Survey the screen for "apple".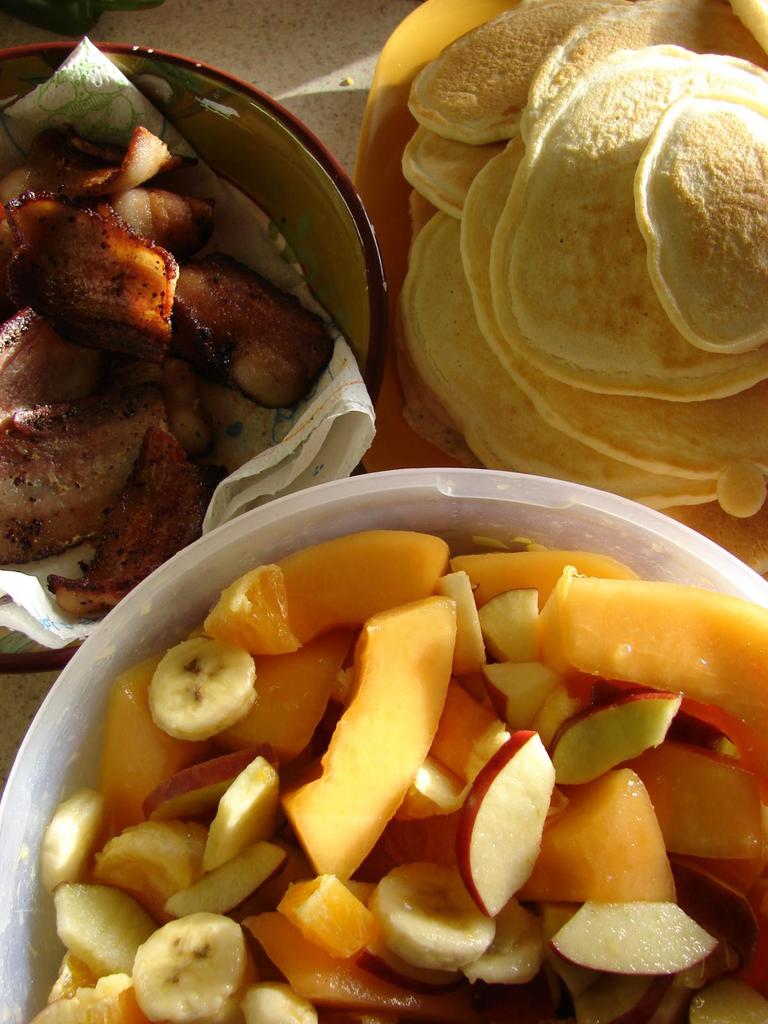
Survey found: (x1=458, y1=725, x2=556, y2=922).
